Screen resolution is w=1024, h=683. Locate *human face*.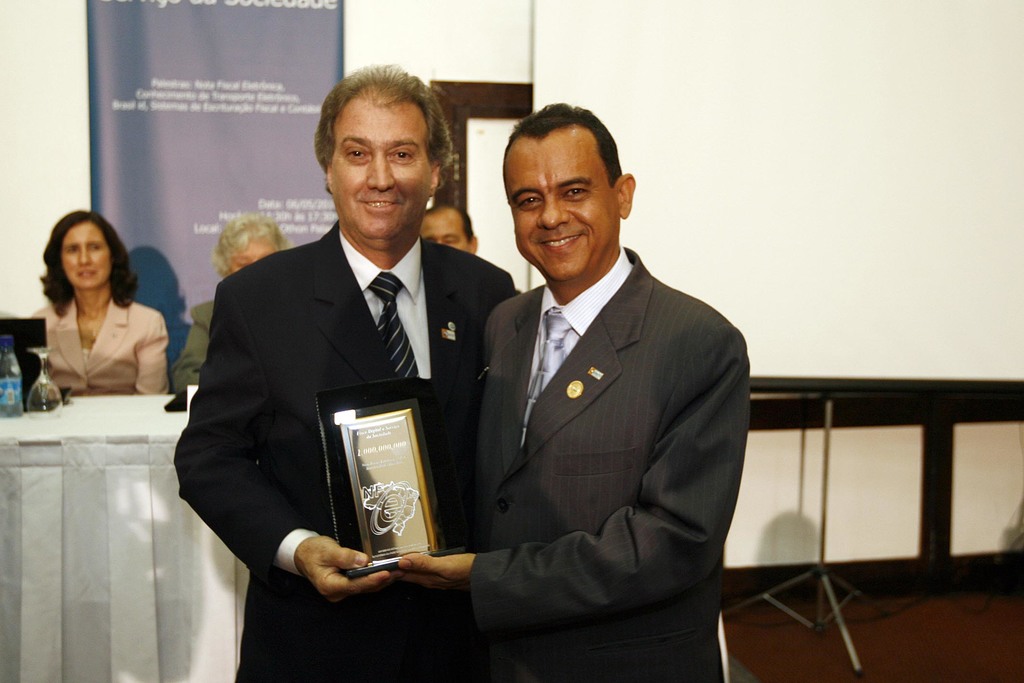
bbox(232, 238, 276, 271).
